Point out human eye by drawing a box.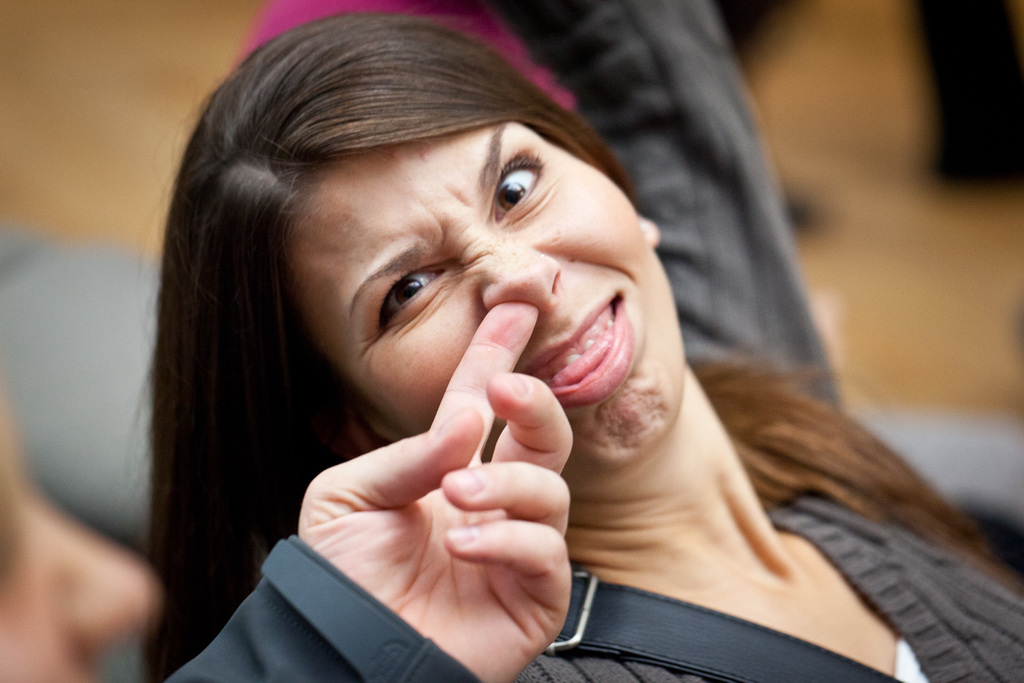
<box>492,151,545,224</box>.
